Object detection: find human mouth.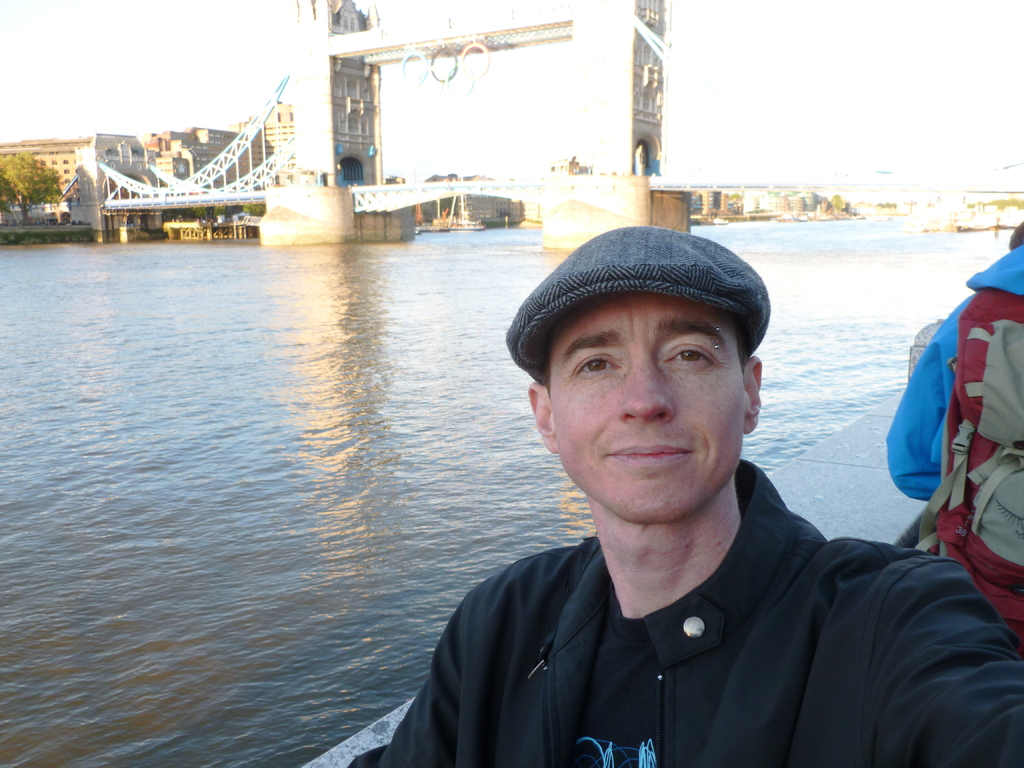
left=606, top=445, right=693, bottom=467.
